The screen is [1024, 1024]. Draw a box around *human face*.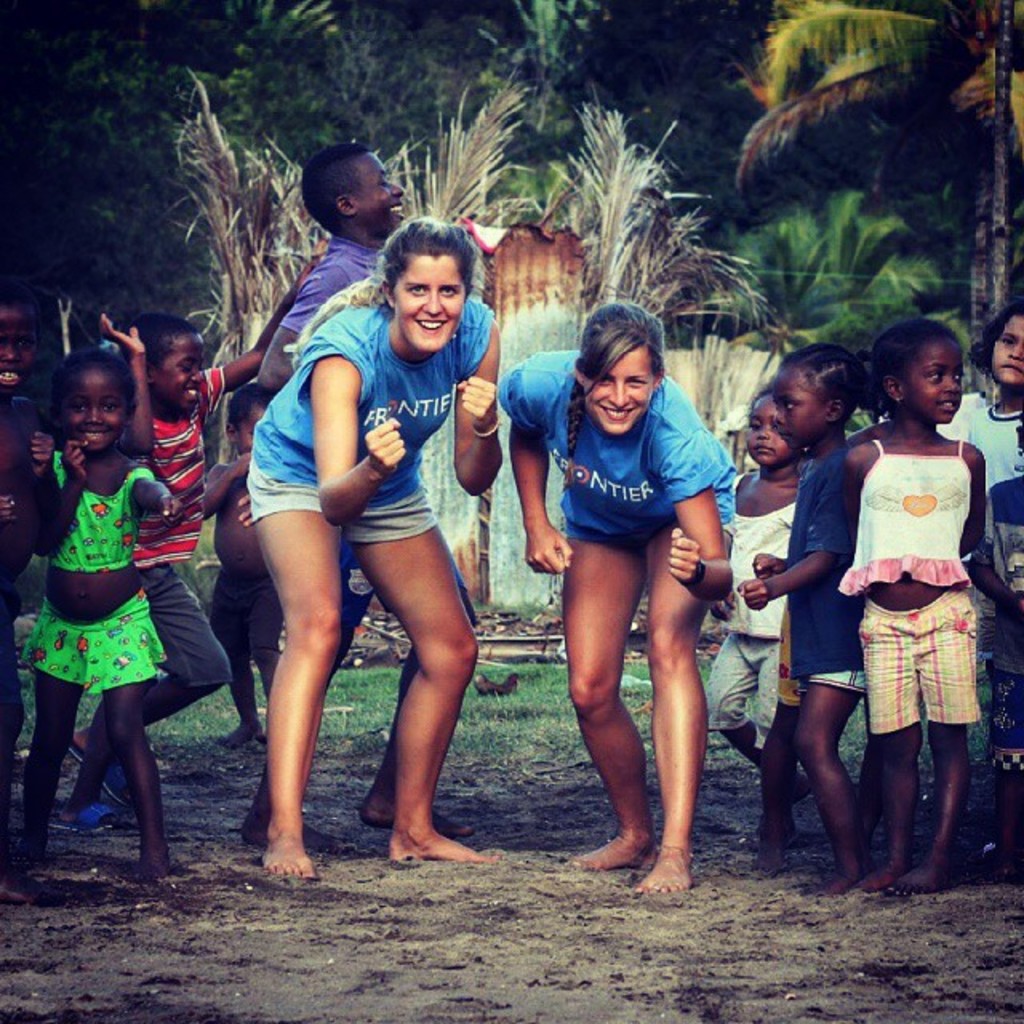
Rect(909, 342, 965, 424).
